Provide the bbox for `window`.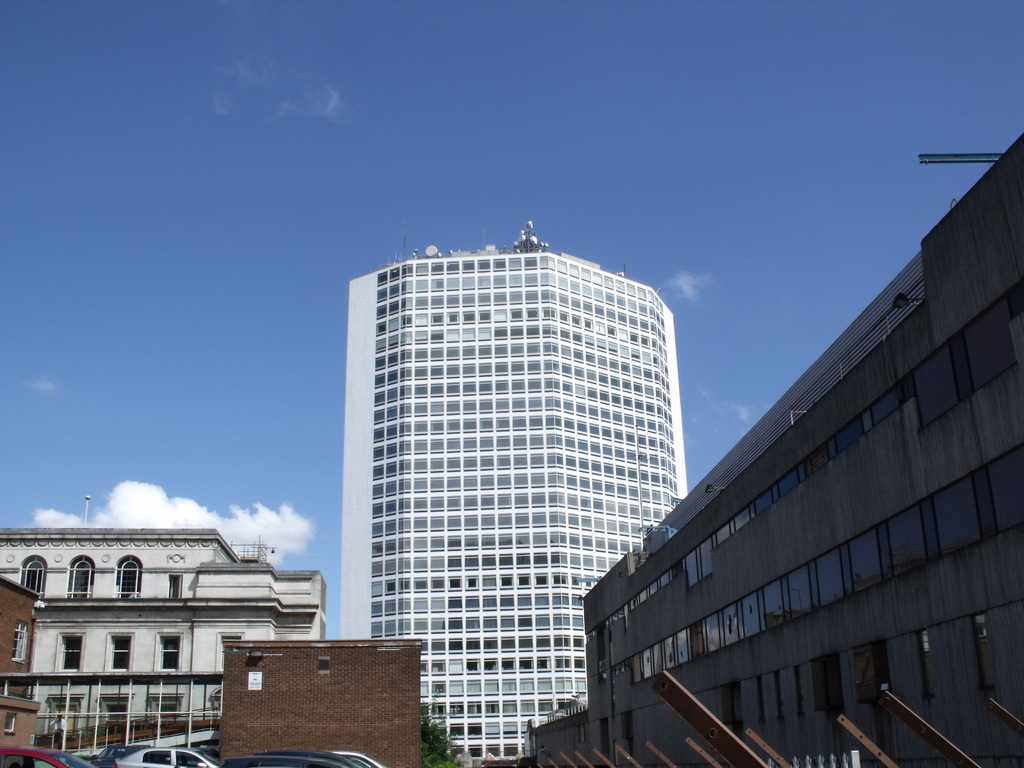
55/634/83/673.
